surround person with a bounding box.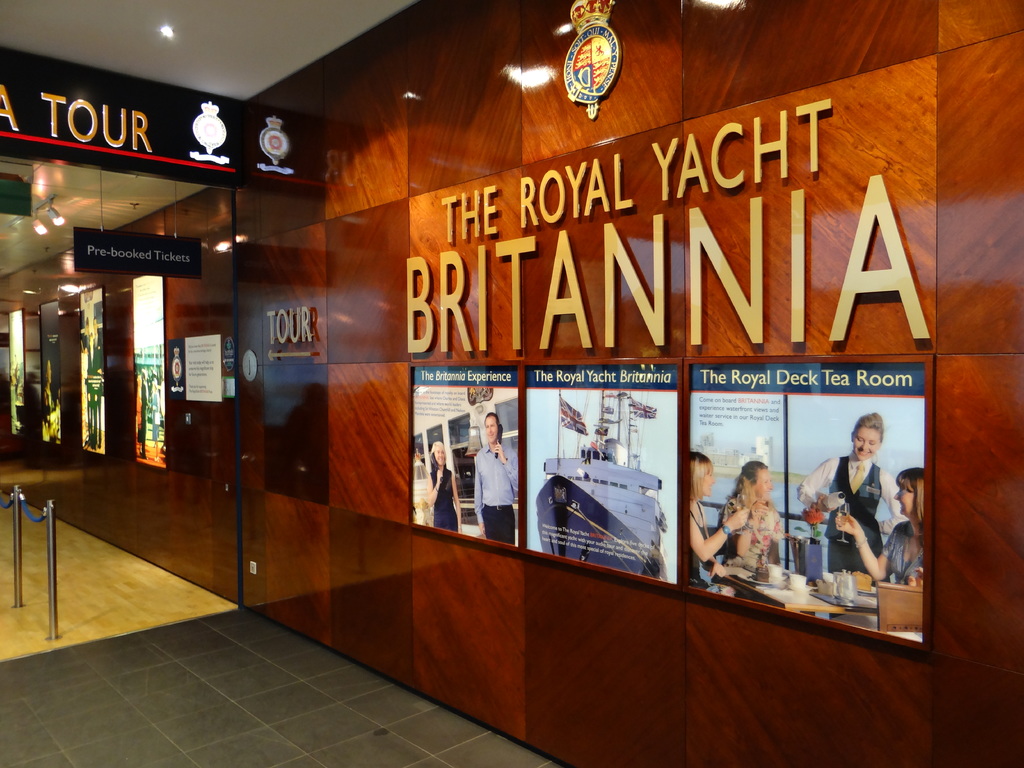
{"left": 697, "top": 447, "right": 795, "bottom": 584}.
